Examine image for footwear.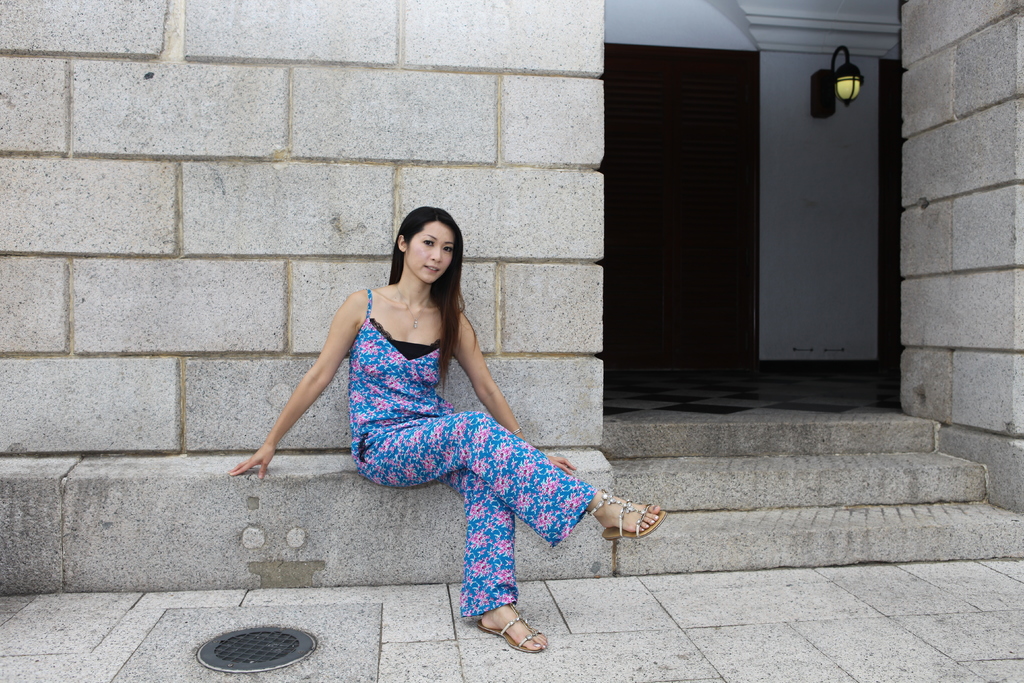
Examination result: [left=476, top=604, right=546, bottom=651].
